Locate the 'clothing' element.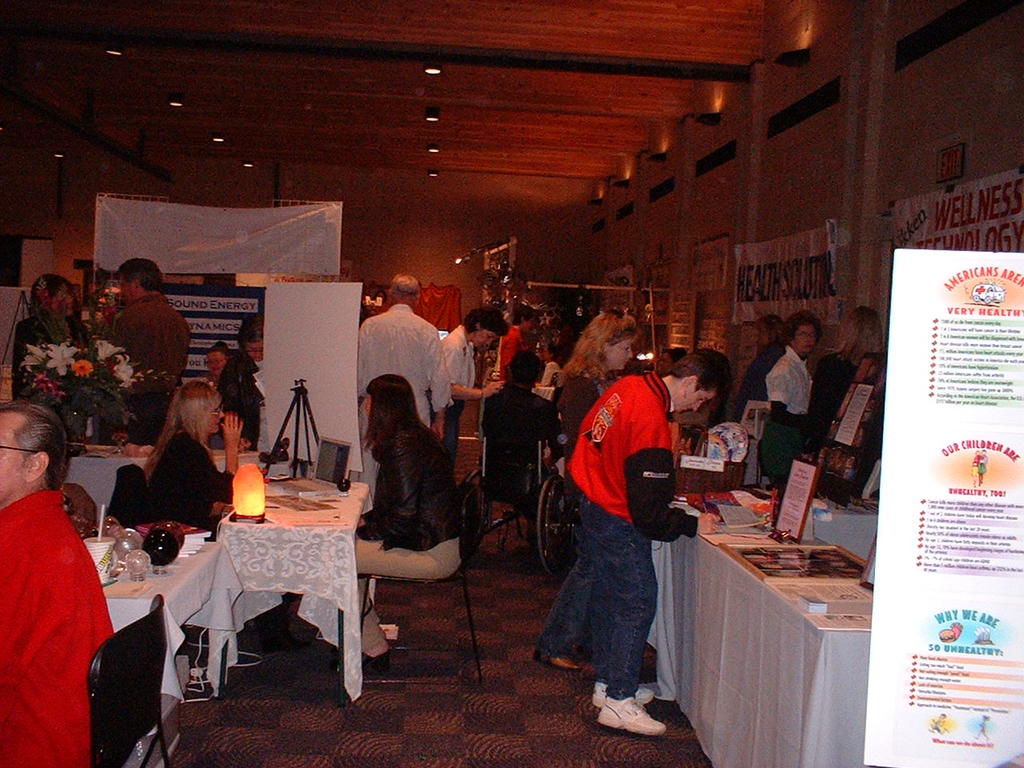
Element bbox: pyautogui.locateOnScreen(540, 582, 580, 656).
